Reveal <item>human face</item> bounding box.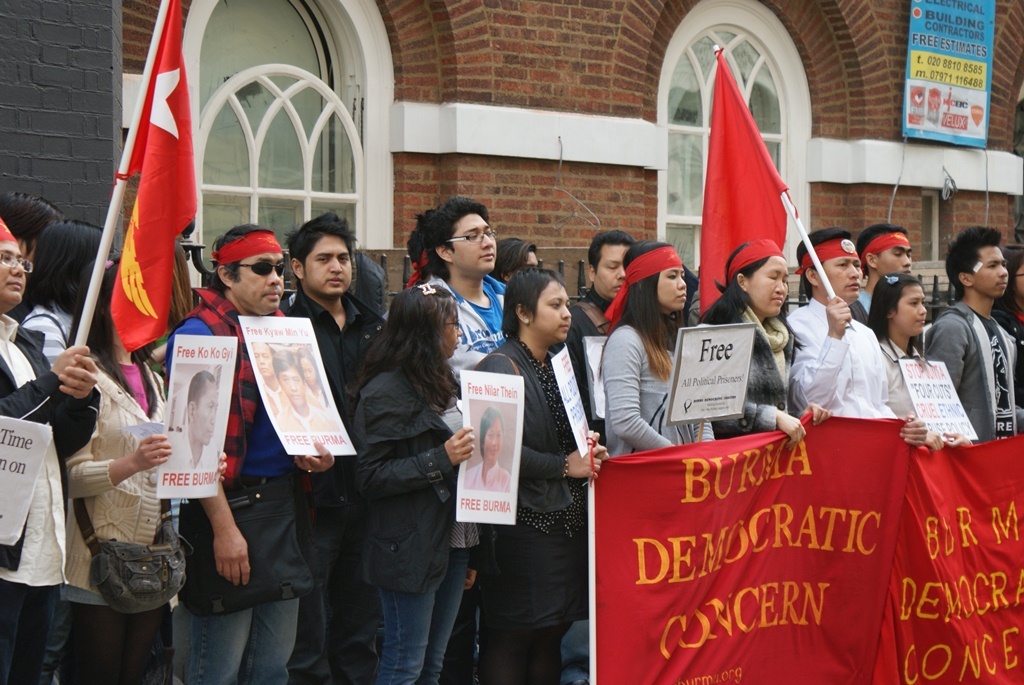
Revealed: region(818, 256, 862, 300).
